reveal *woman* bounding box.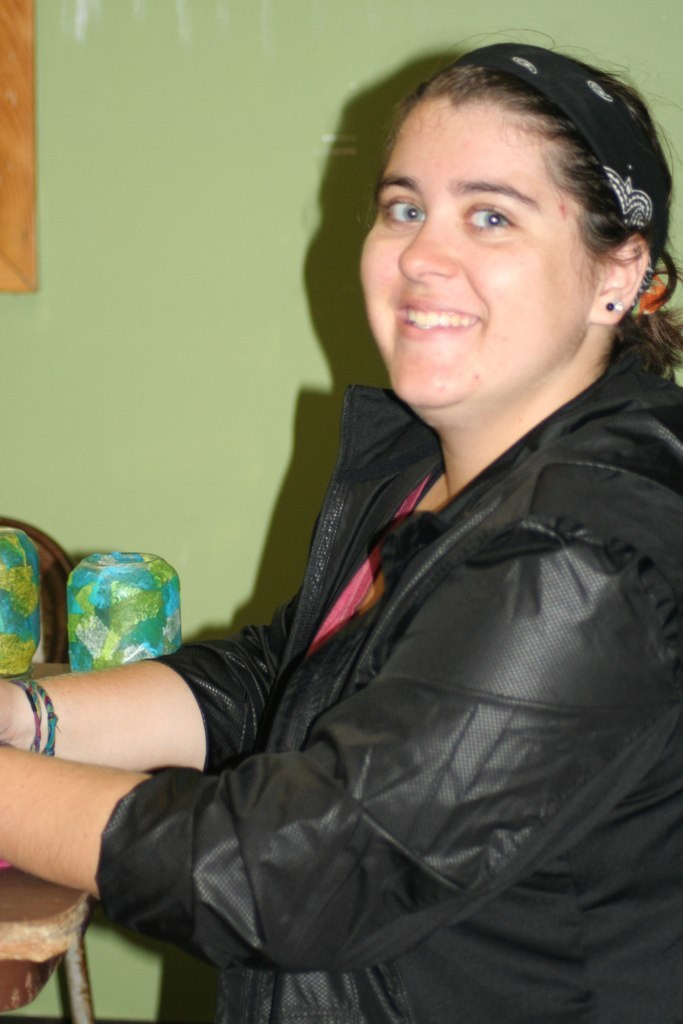
Revealed: bbox=[134, 25, 682, 997].
